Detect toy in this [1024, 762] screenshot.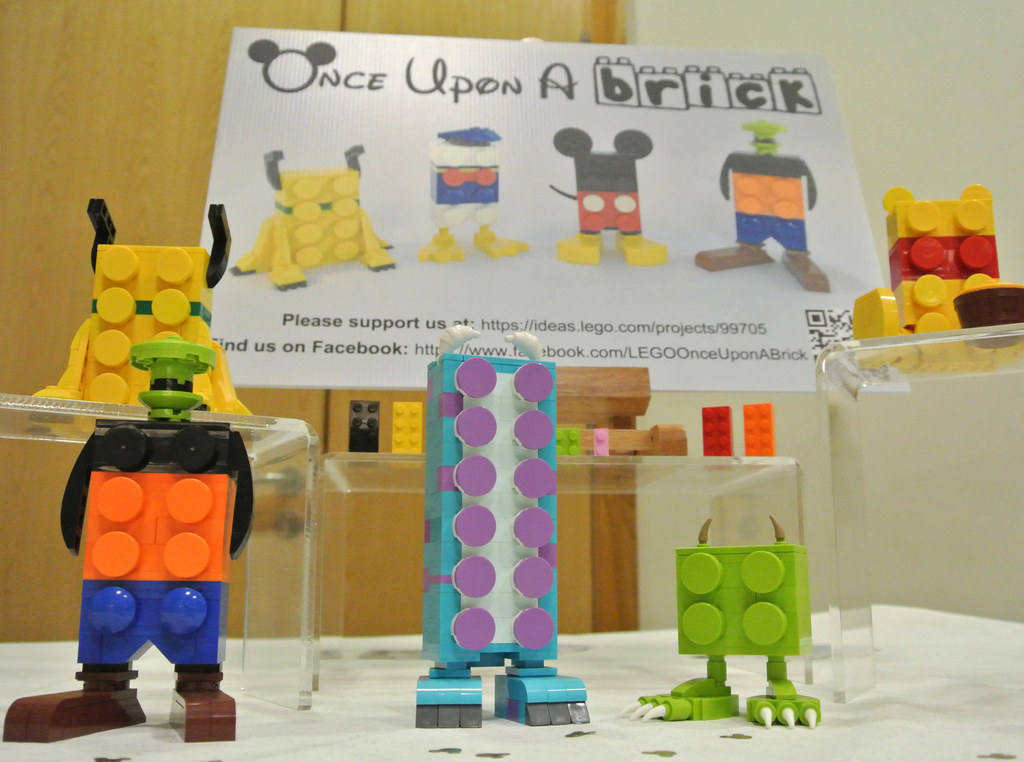
Detection: bbox=[35, 207, 290, 718].
